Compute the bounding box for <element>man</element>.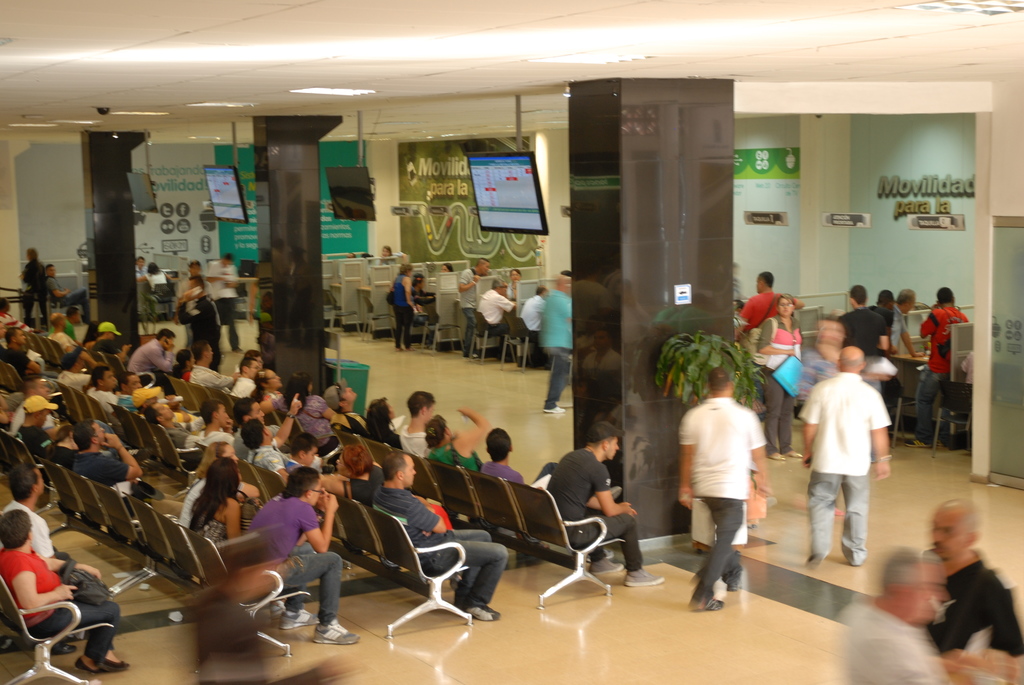
l=876, t=286, r=897, b=335.
